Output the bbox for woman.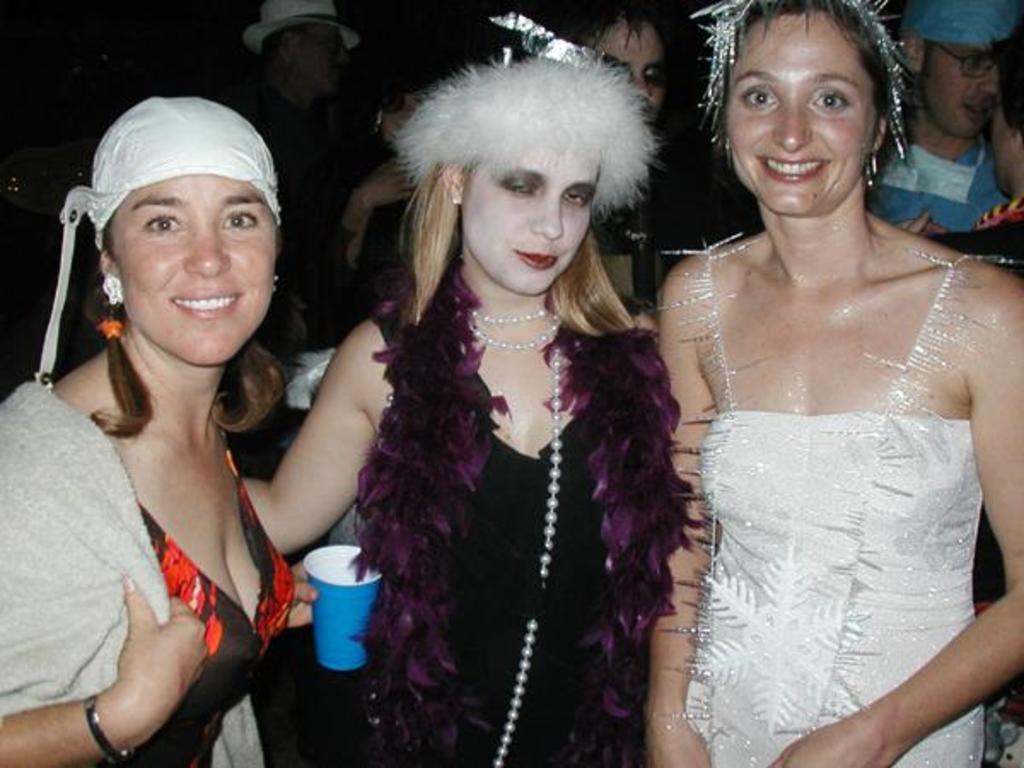
0,90,420,766.
